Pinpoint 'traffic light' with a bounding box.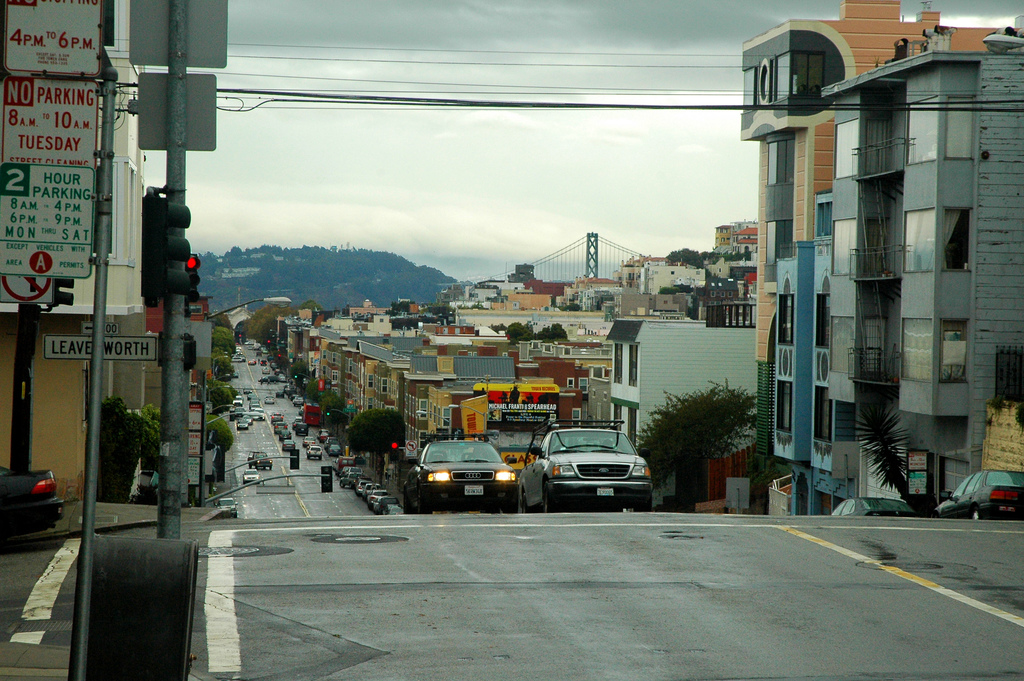
Rect(186, 253, 203, 307).
